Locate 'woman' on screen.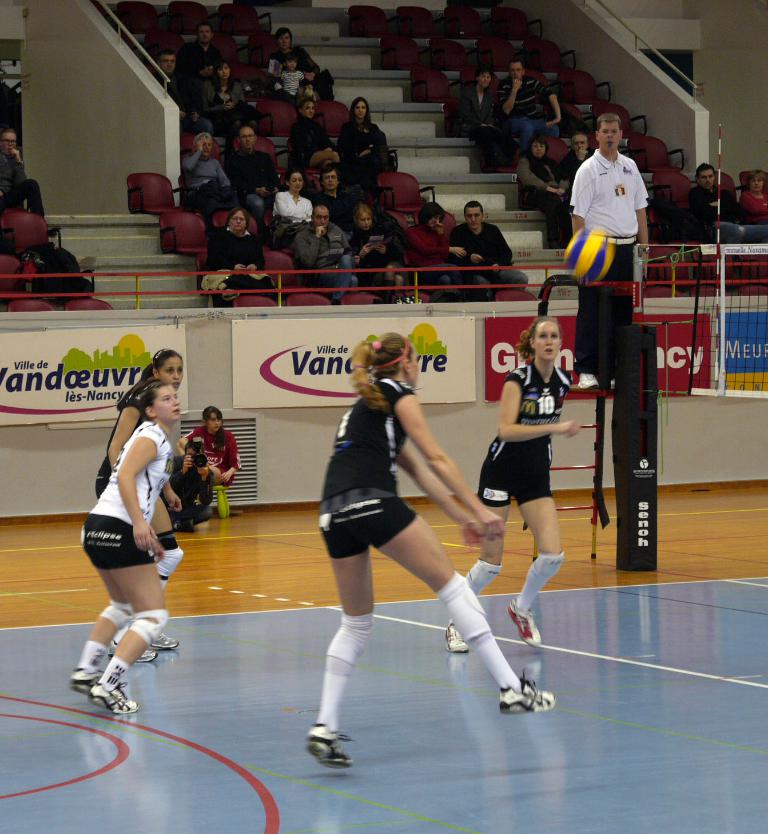
On screen at [x1=338, y1=98, x2=397, y2=184].
